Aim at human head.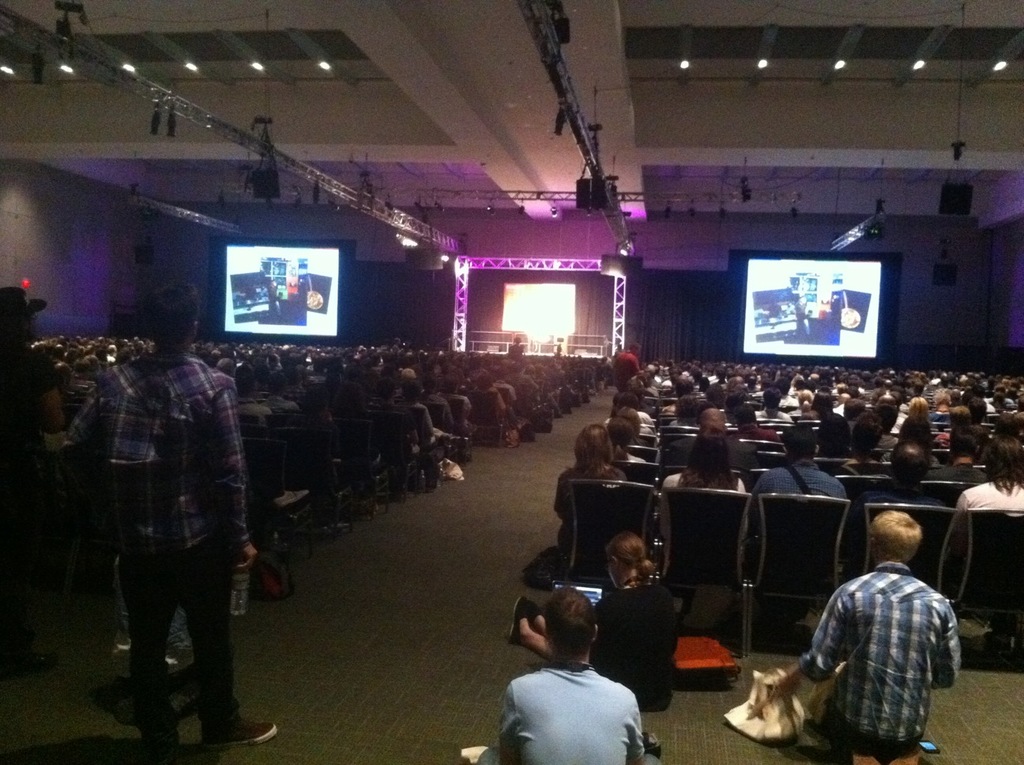
Aimed at (left=515, top=601, right=623, bottom=686).
